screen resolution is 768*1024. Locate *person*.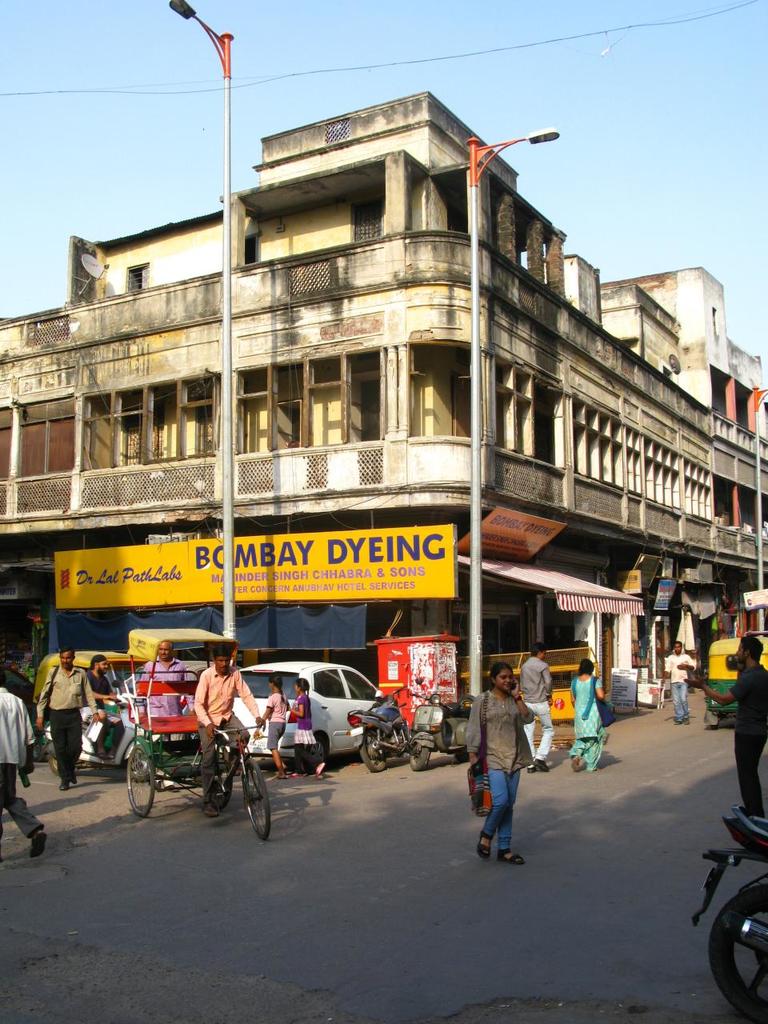
517,640,559,766.
